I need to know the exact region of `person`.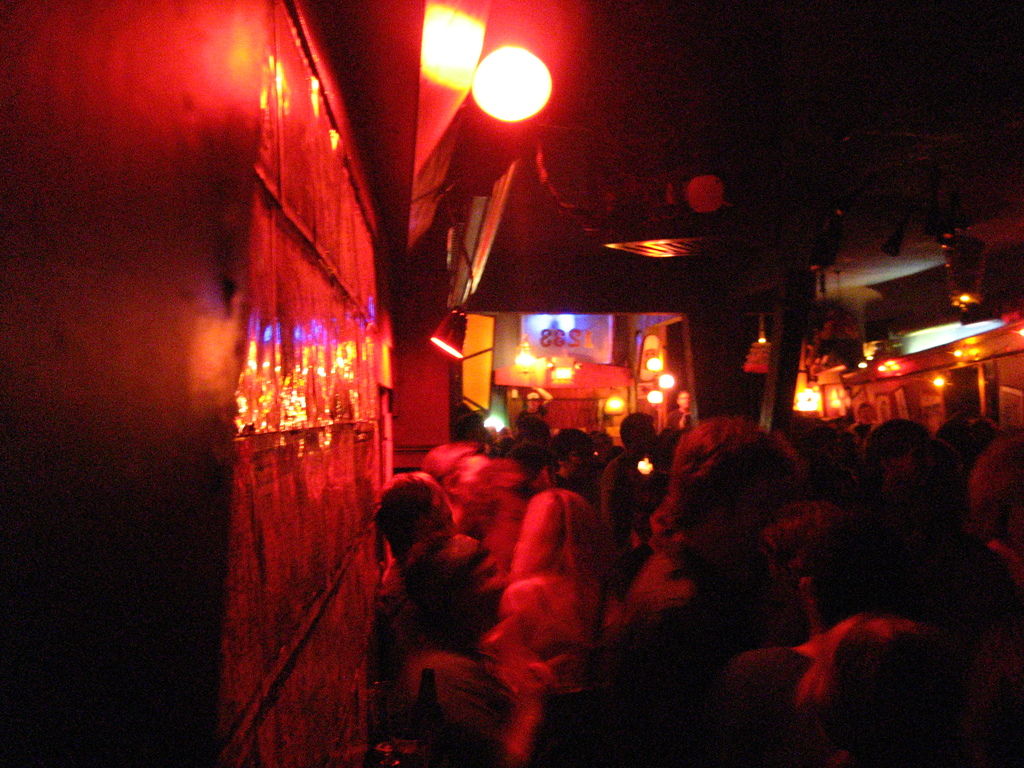
Region: bbox=(614, 408, 808, 700).
